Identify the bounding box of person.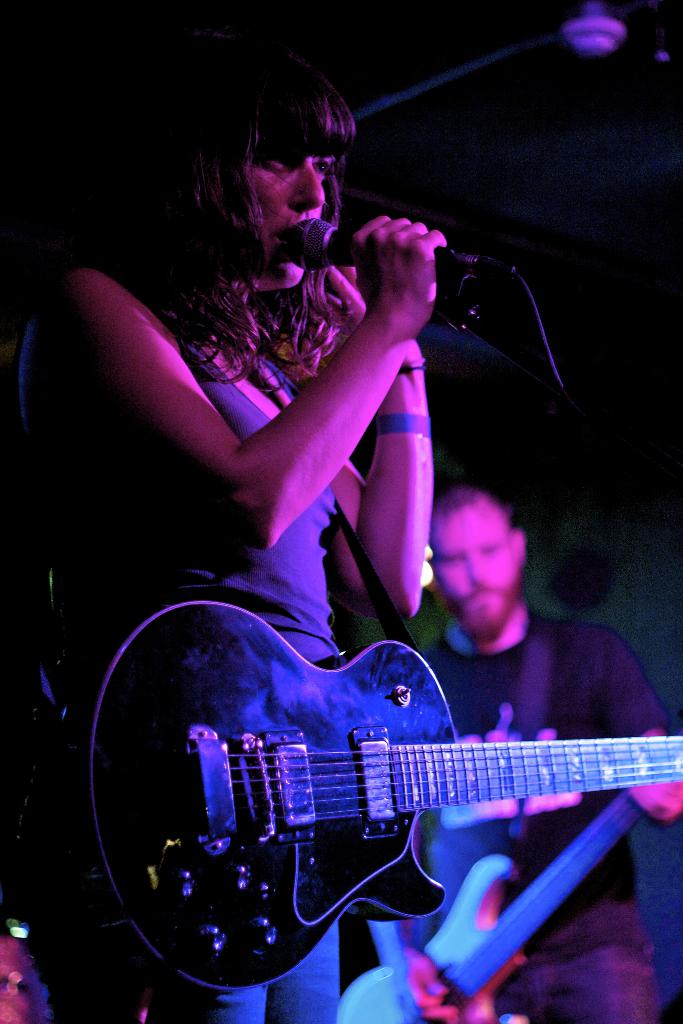
left=29, top=46, right=436, bottom=1023.
